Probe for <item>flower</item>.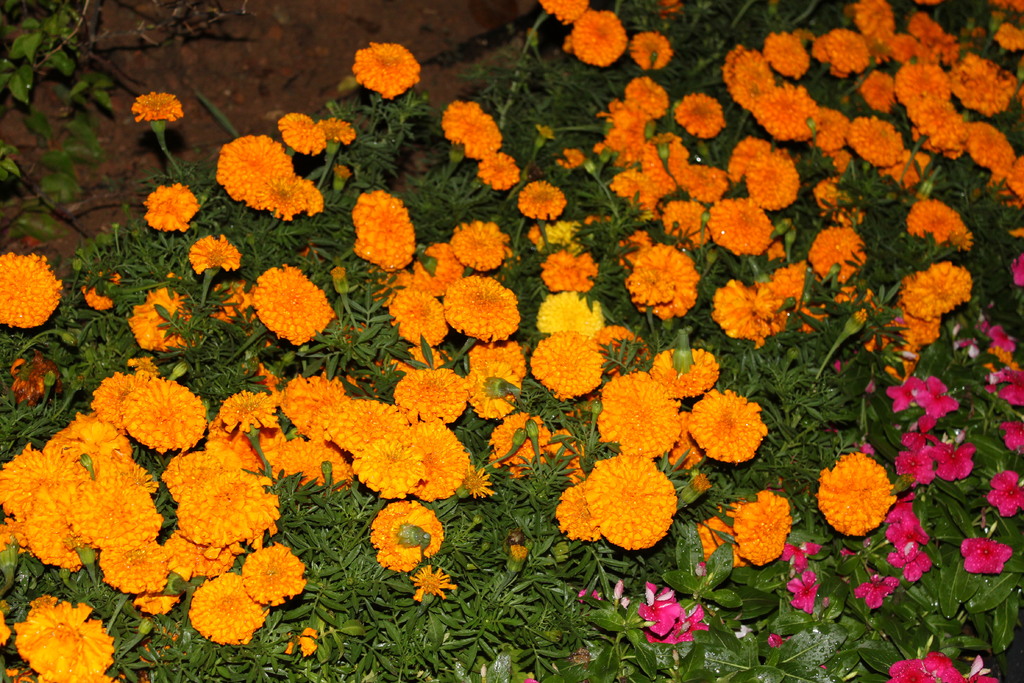
Probe result: (x1=6, y1=254, x2=69, y2=325).
